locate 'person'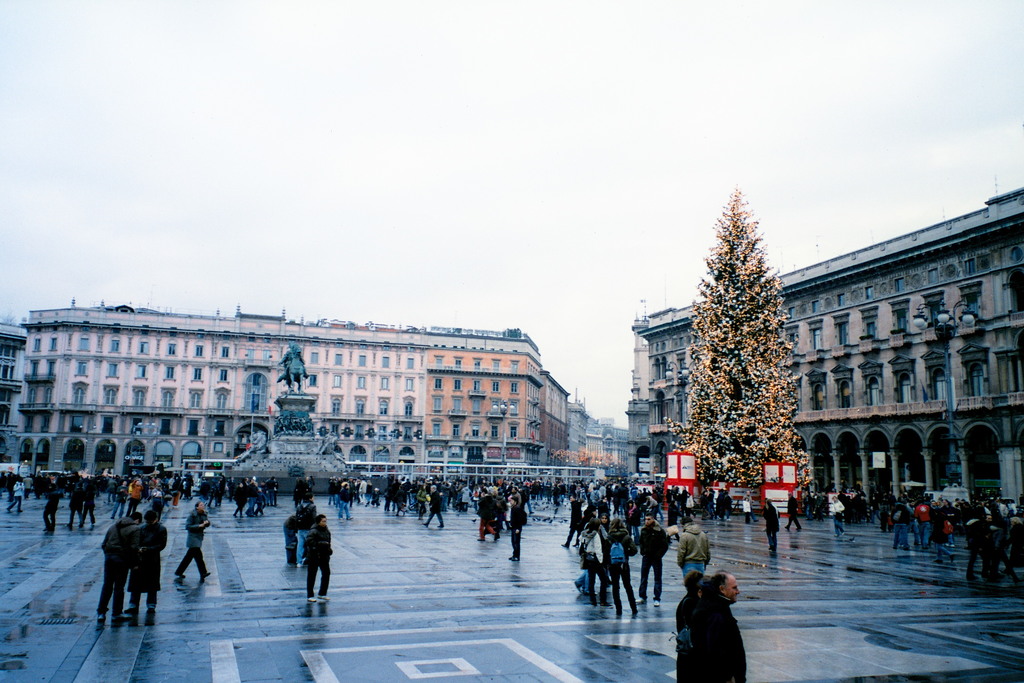
[left=917, top=493, right=934, bottom=544]
